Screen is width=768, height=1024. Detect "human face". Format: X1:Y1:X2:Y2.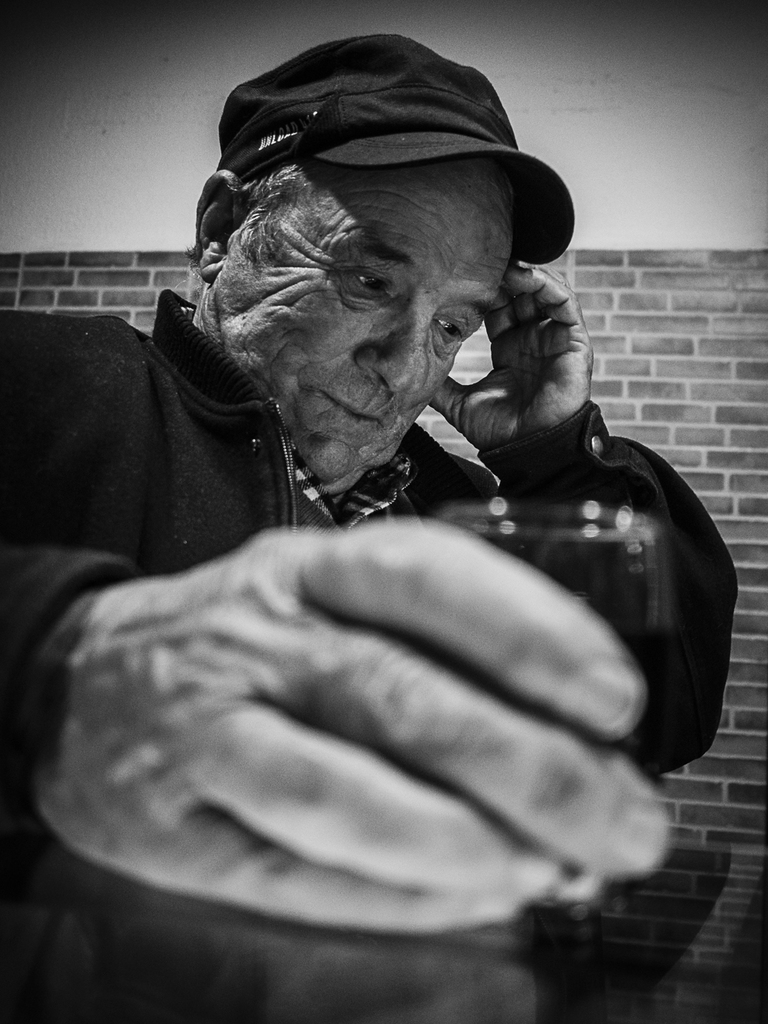
209:154:515:489.
